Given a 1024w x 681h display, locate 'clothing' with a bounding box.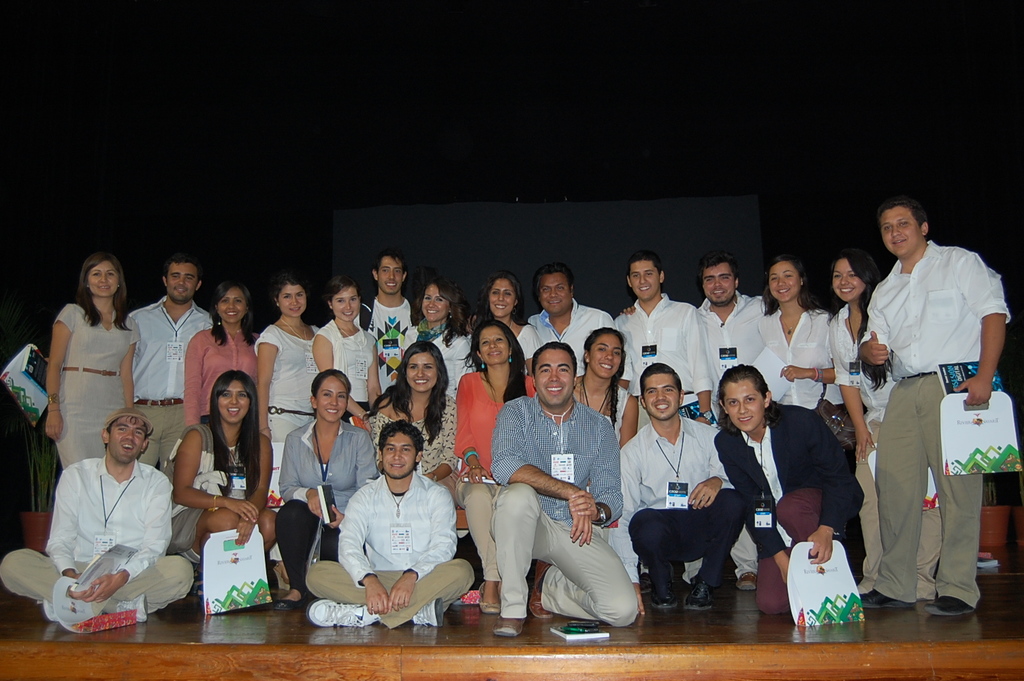
Located: region(626, 413, 741, 492).
